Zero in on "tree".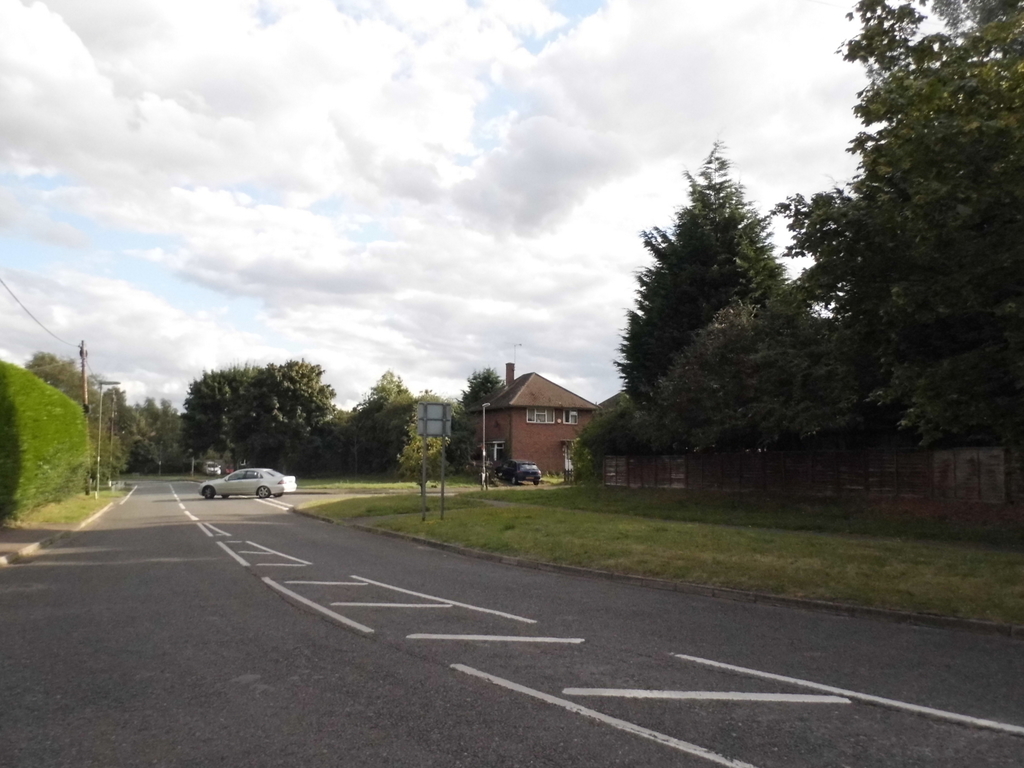
Zeroed in: 453,367,504,410.
